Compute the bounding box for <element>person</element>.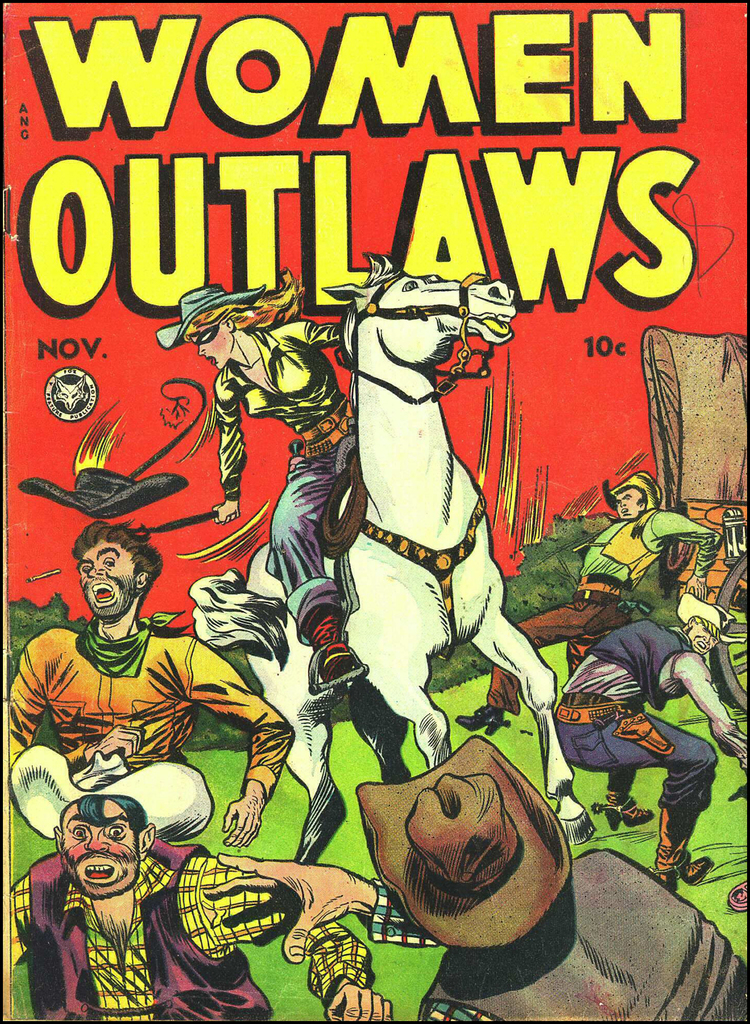
pyautogui.locateOnScreen(204, 734, 749, 1020).
